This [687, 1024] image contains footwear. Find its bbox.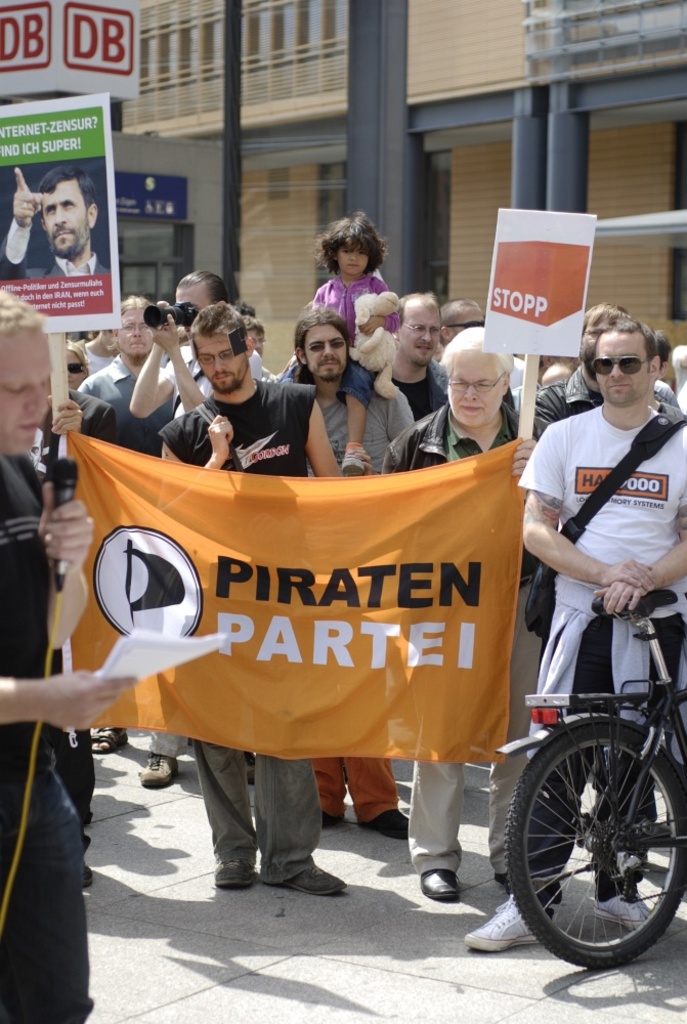
box=[215, 861, 256, 891].
